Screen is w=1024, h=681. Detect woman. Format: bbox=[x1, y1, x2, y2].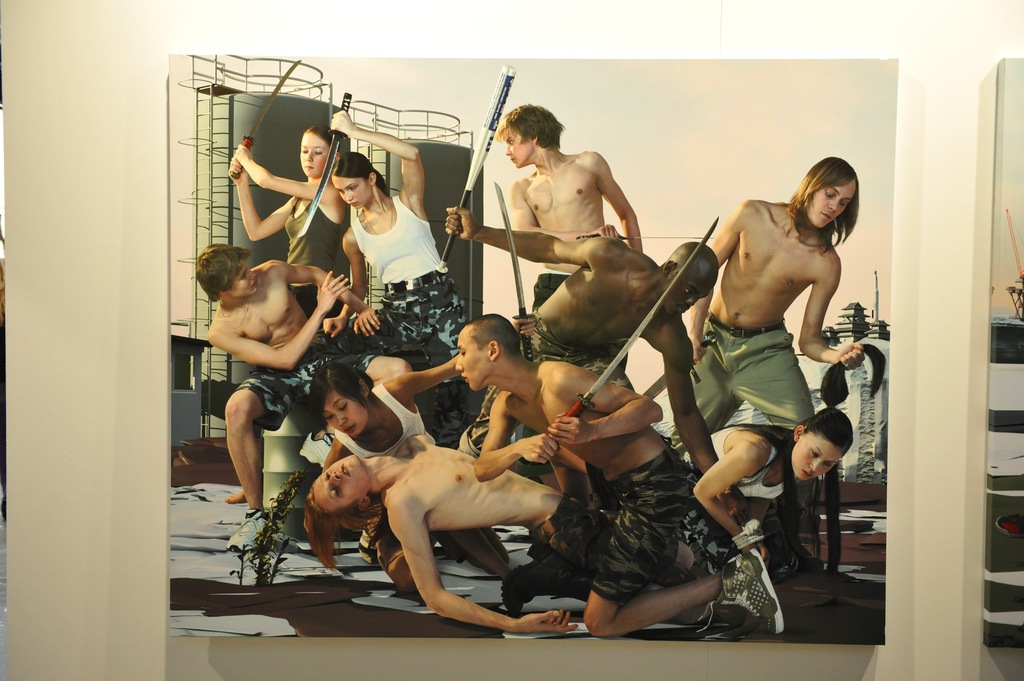
bbox=[318, 124, 470, 445].
